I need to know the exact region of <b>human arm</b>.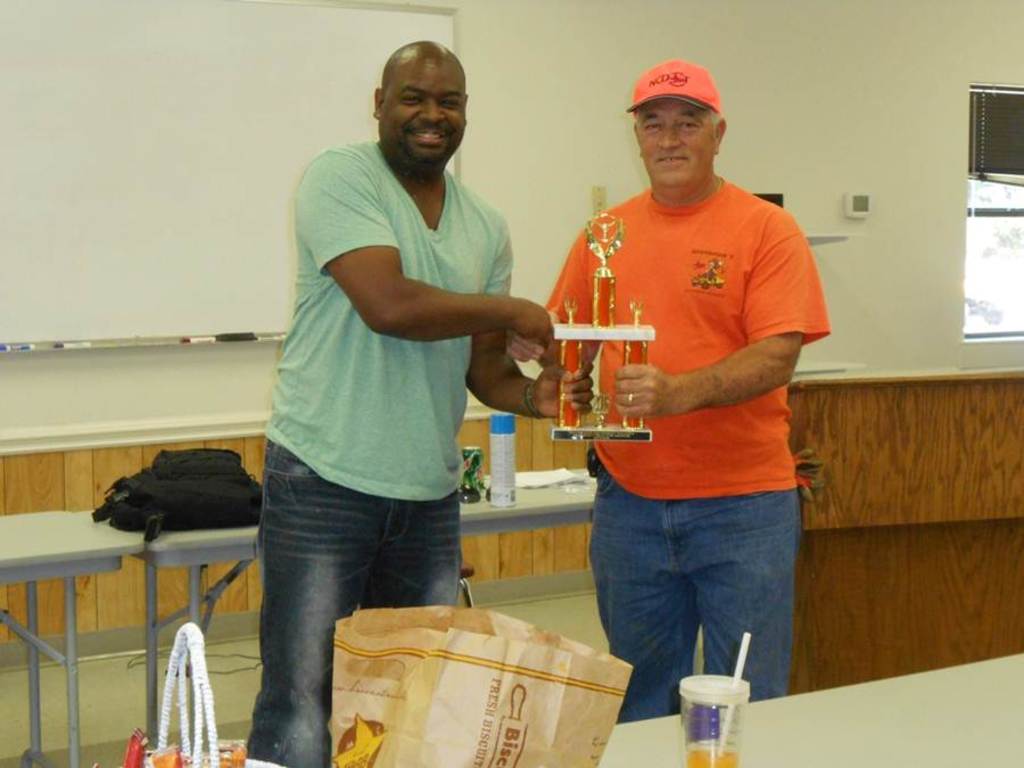
Region: box(609, 205, 814, 419).
